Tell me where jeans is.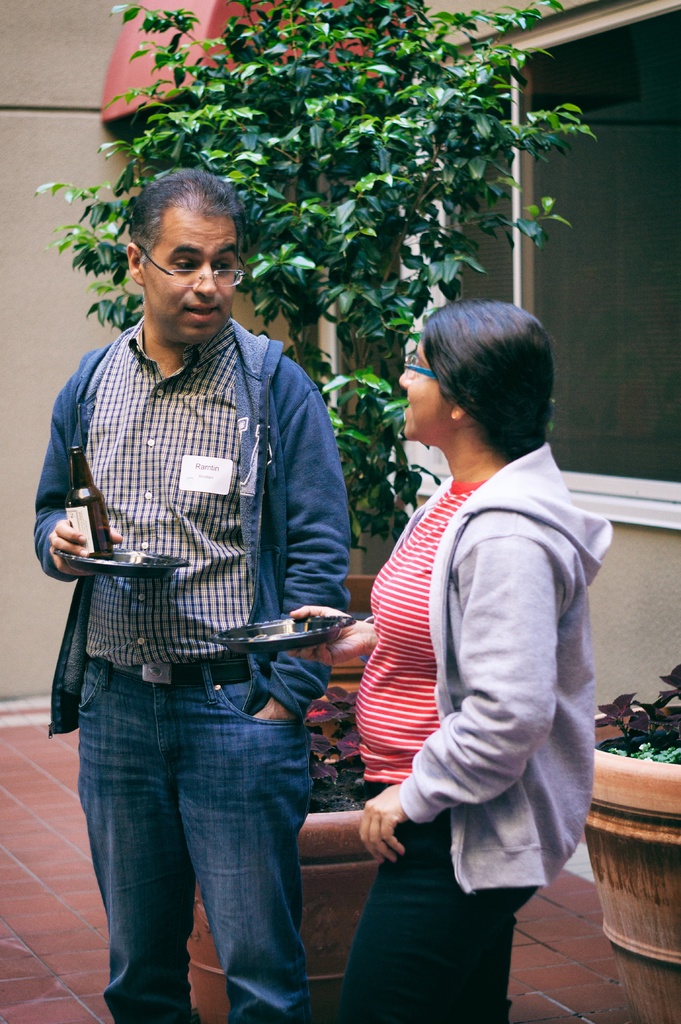
jeans is at (x1=314, y1=824, x2=525, y2=1023).
